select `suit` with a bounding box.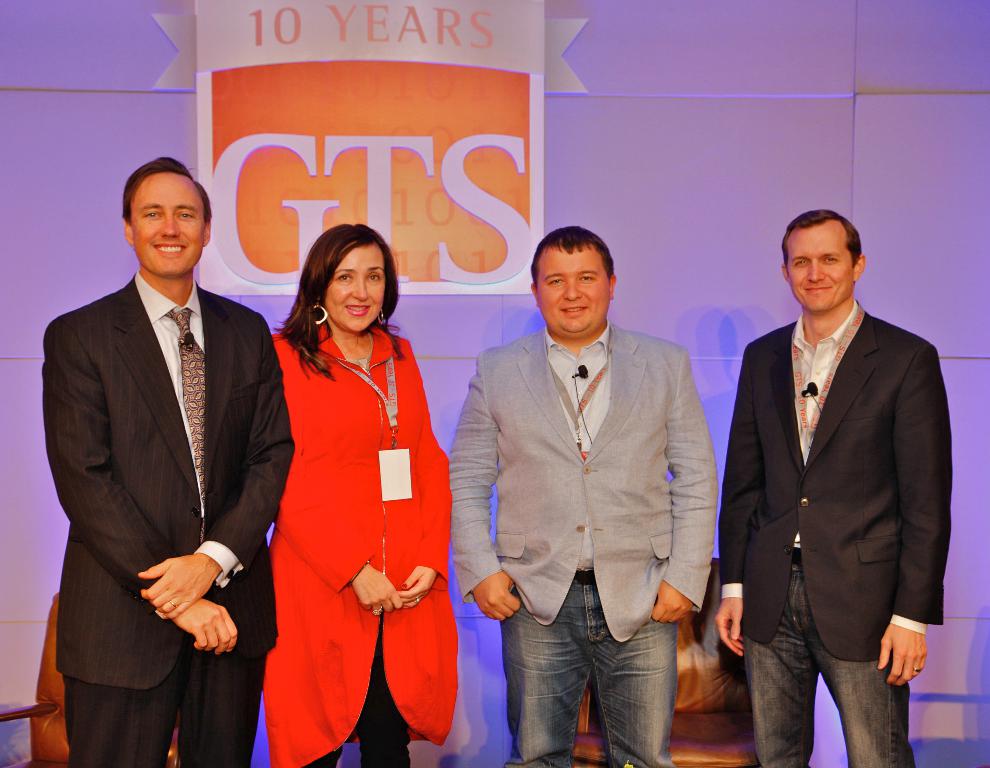
box(444, 323, 718, 647).
